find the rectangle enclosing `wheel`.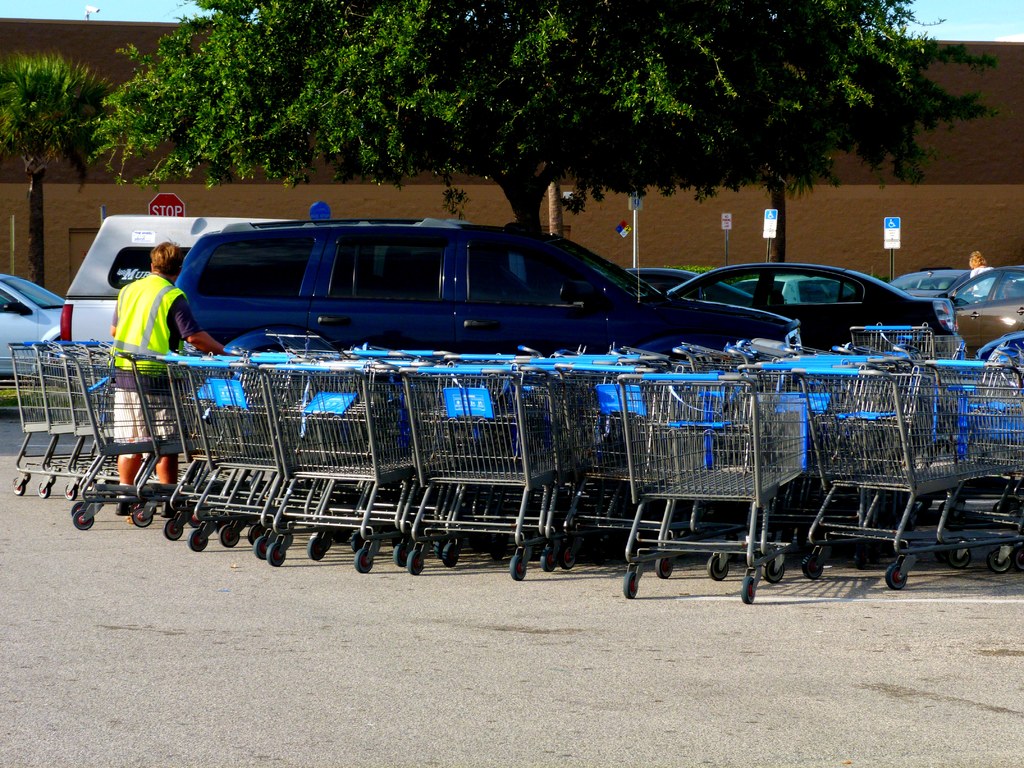
left=706, top=552, right=730, bottom=583.
